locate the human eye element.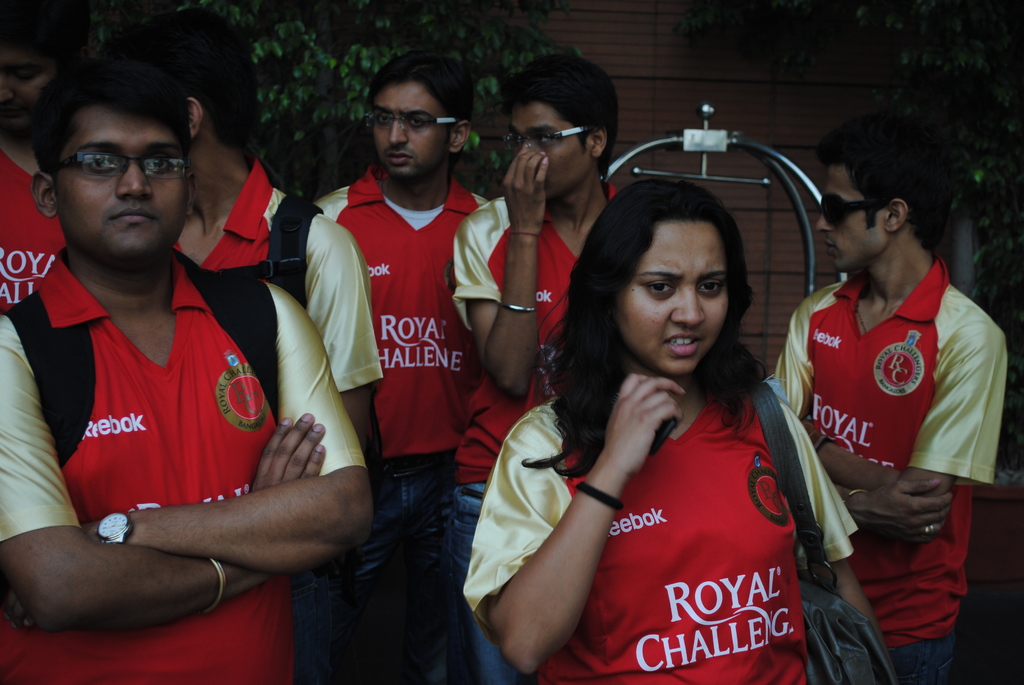
Element bbox: box=[9, 65, 35, 86].
